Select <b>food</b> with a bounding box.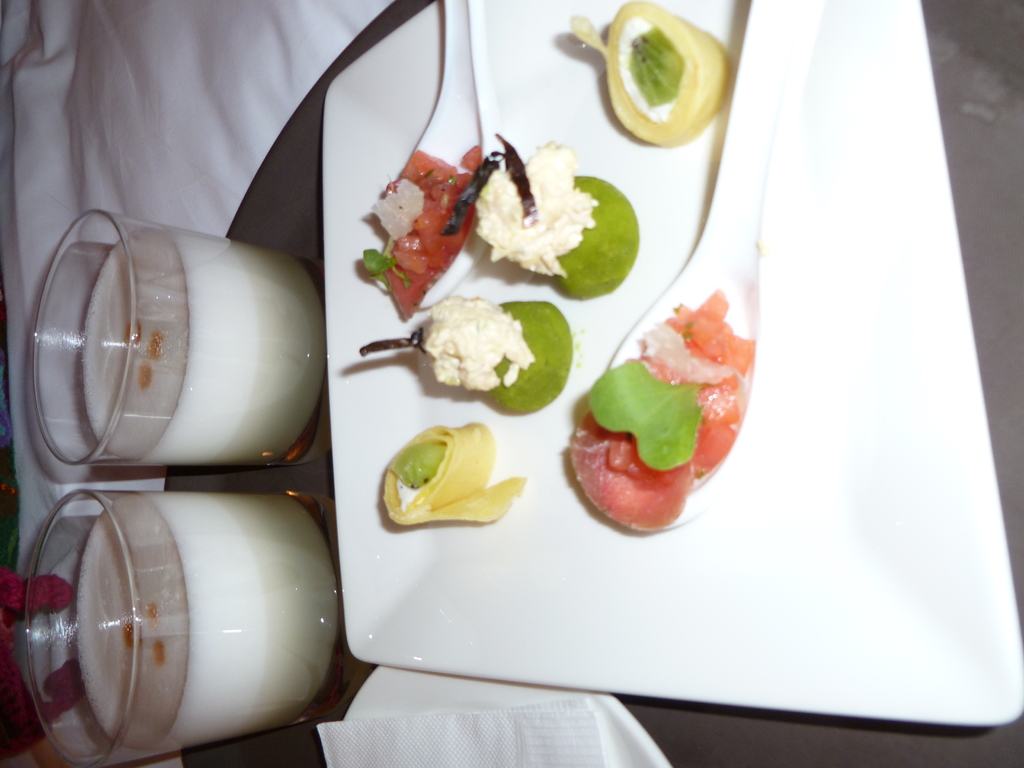
<box>563,278,745,525</box>.
